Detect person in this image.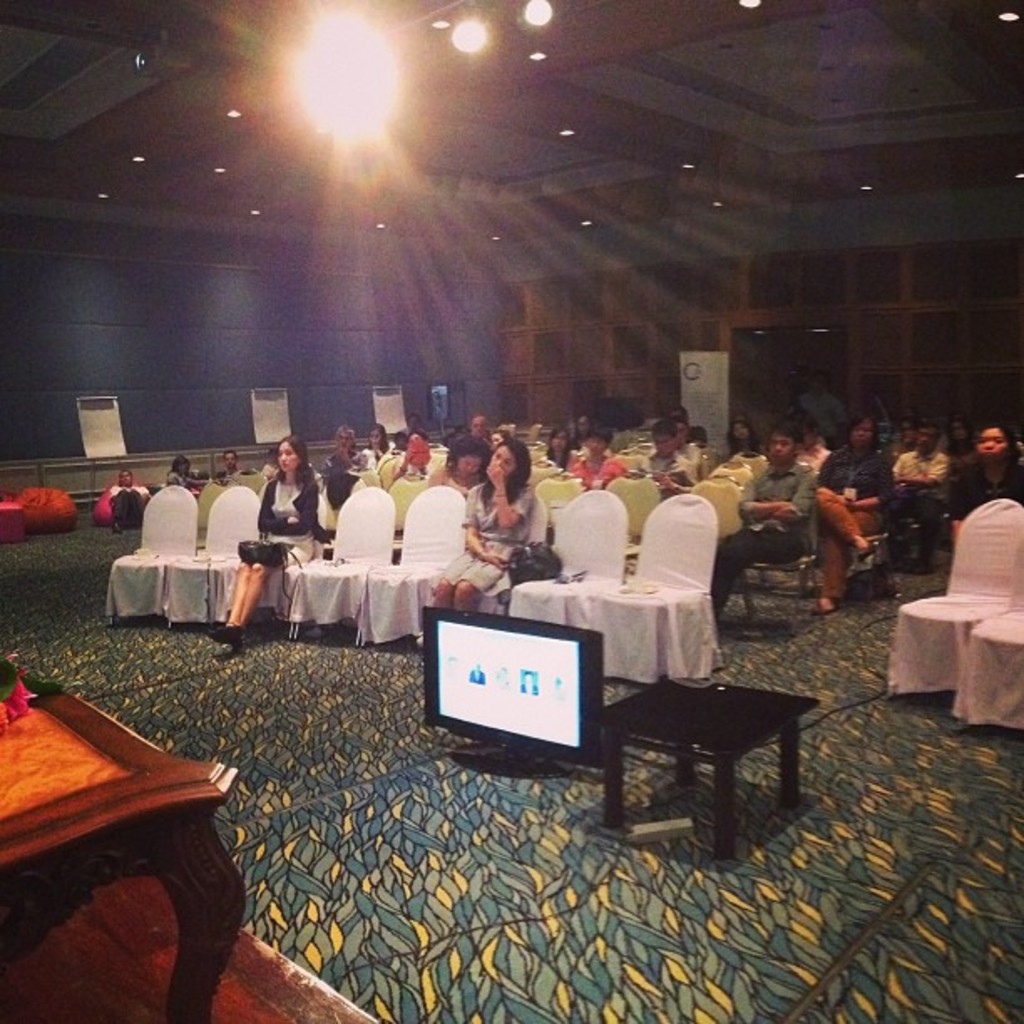
Detection: {"left": 644, "top": 420, "right": 689, "bottom": 495}.
